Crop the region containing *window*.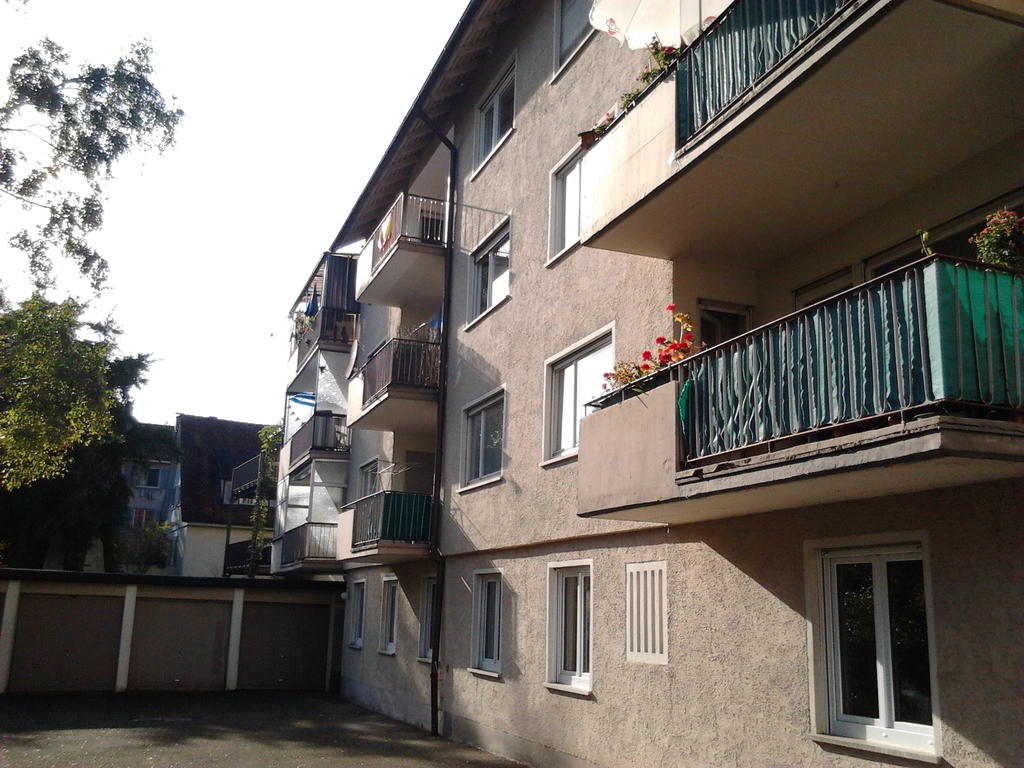
Crop region: 470, 60, 516, 177.
